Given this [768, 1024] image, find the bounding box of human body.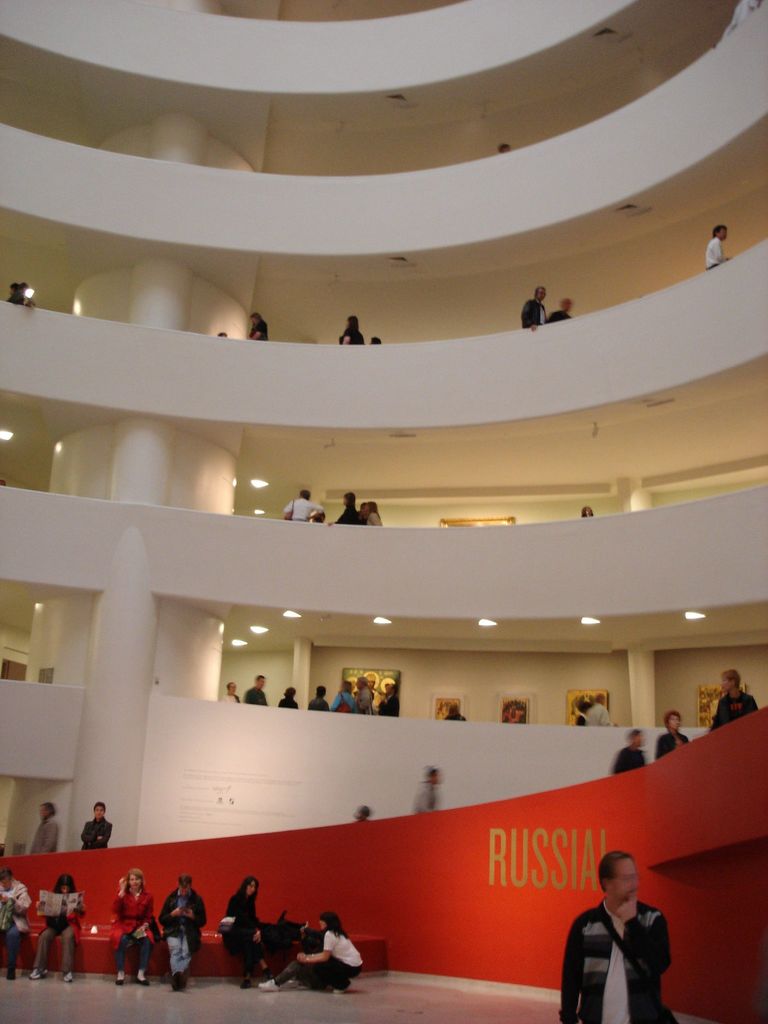
left=26, top=804, right=56, bottom=852.
